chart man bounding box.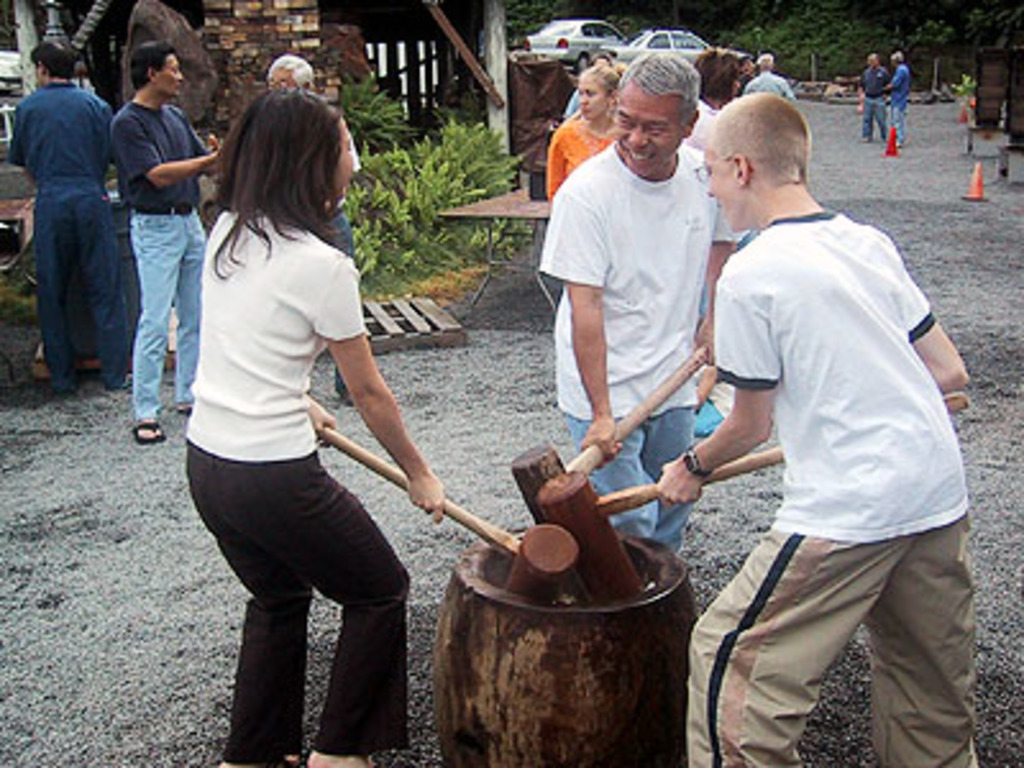
Charted: locate(105, 44, 225, 443).
